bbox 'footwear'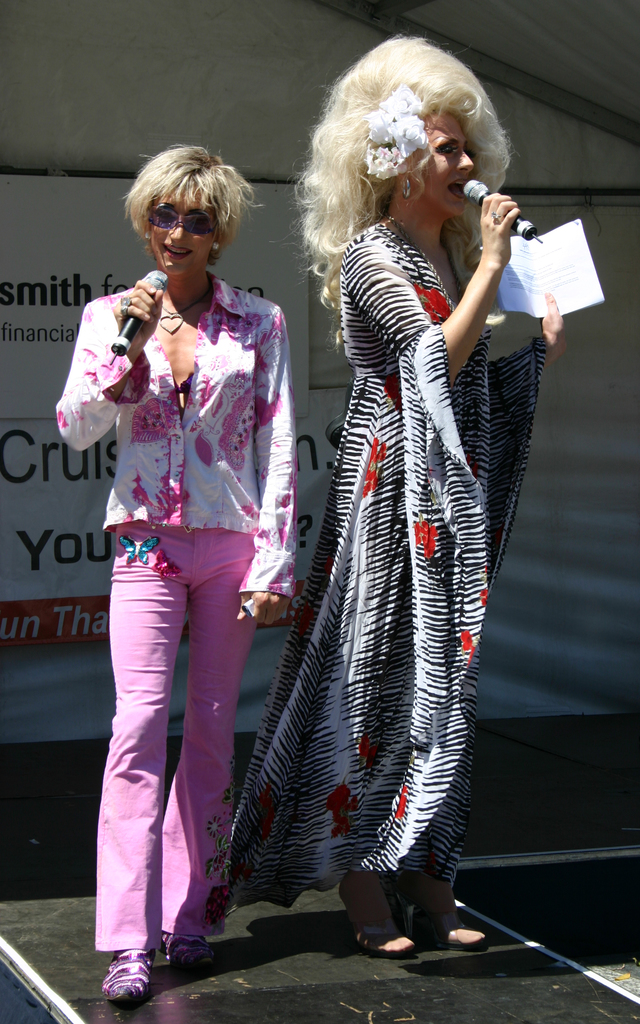
(416,904,486,953)
